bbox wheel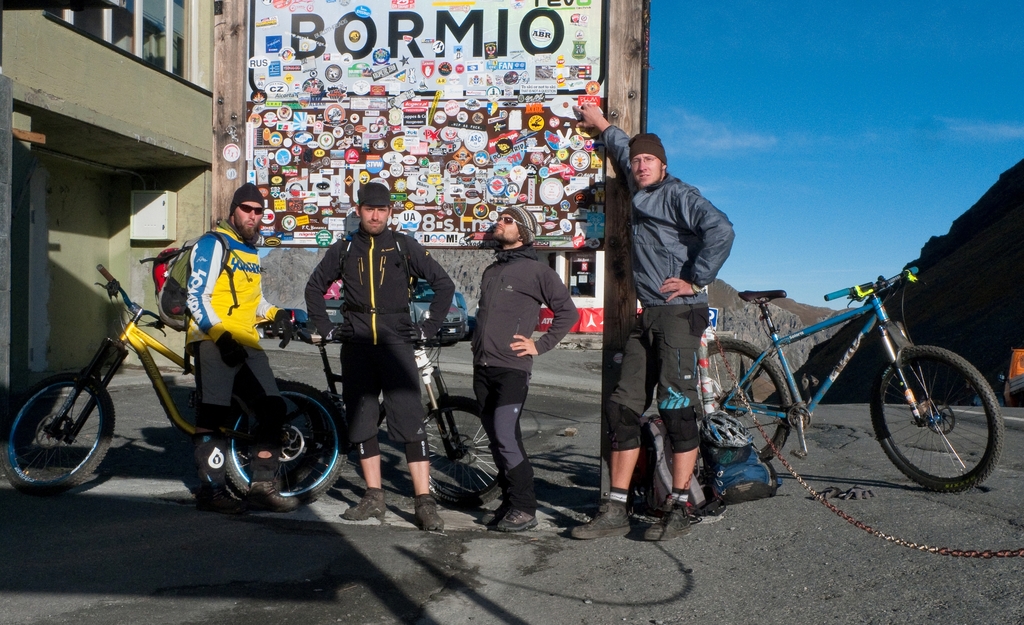
441/343/456/348
